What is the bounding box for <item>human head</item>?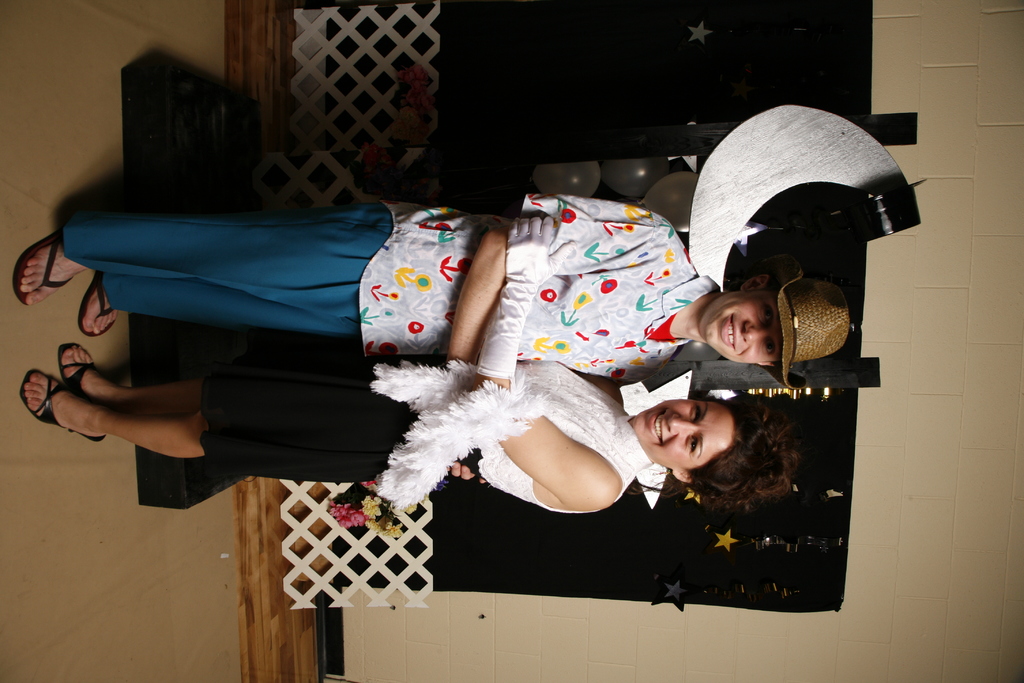
x1=628, y1=391, x2=798, y2=514.
